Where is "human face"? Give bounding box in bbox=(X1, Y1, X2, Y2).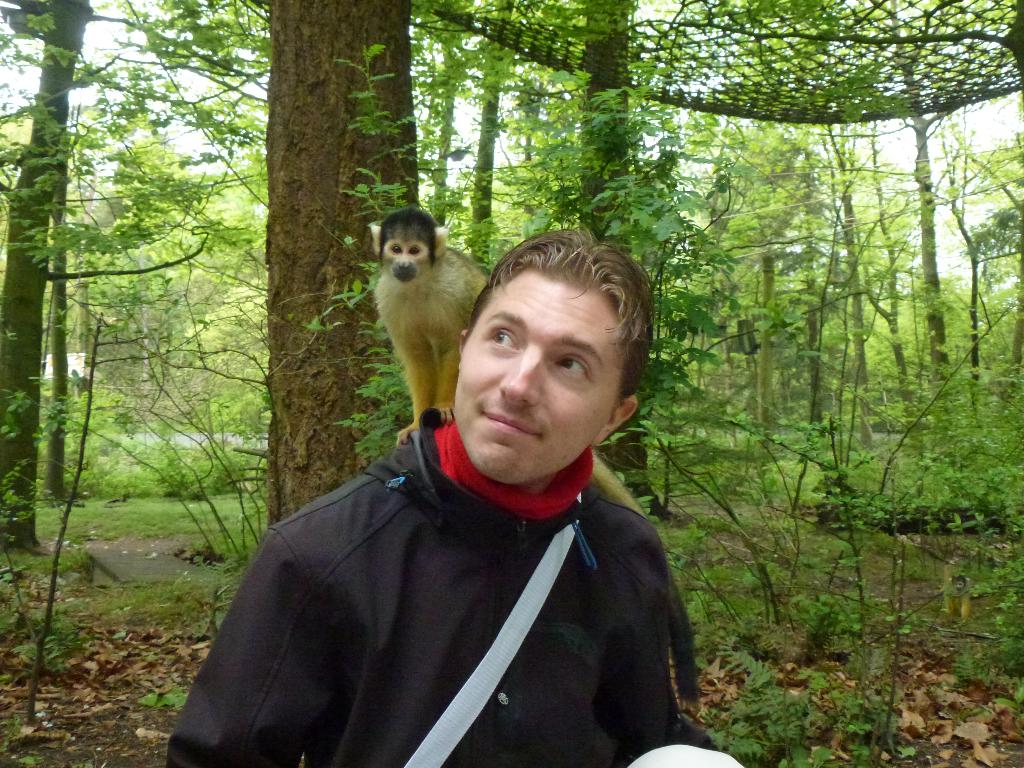
bbox=(451, 268, 625, 485).
